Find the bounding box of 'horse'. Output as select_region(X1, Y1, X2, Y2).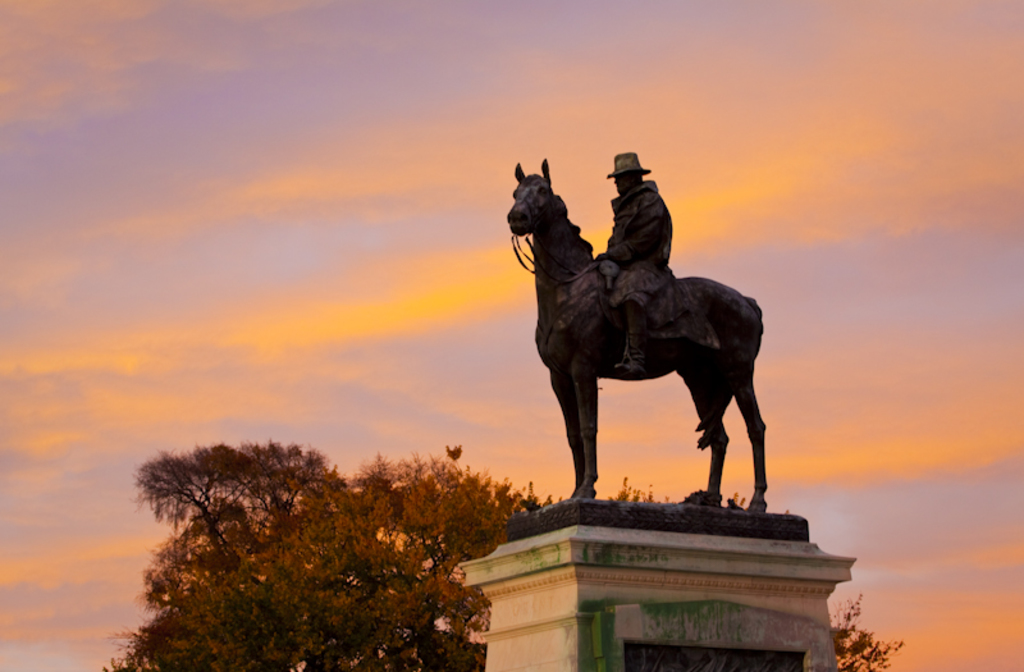
select_region(506, 159, 773, 509).
